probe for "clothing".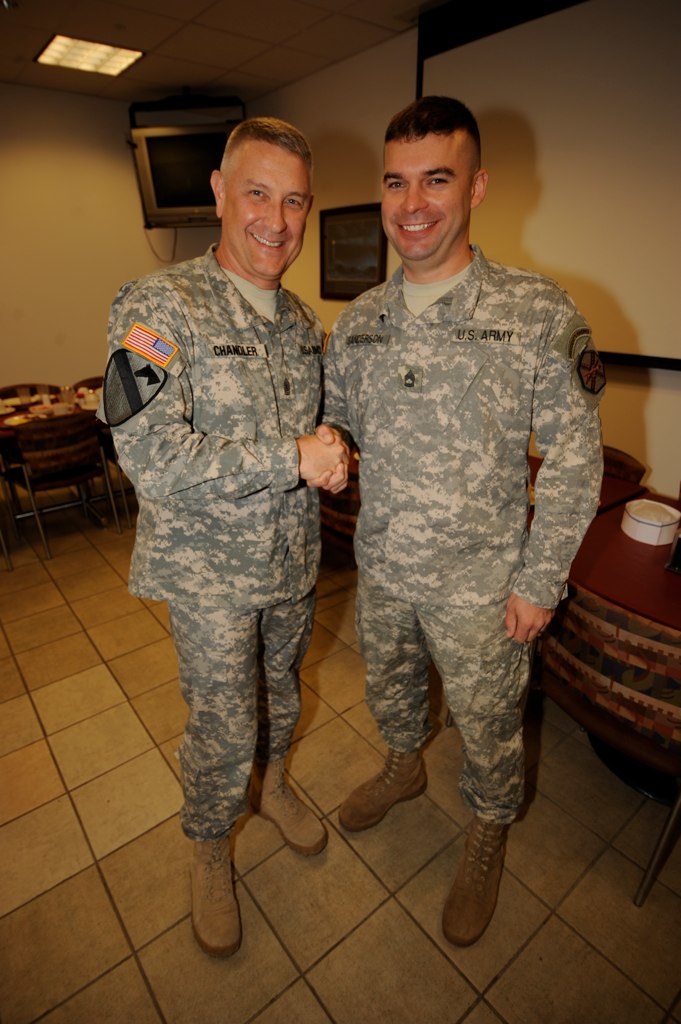
Probe result: select_region(98, 242, 324, 831).
